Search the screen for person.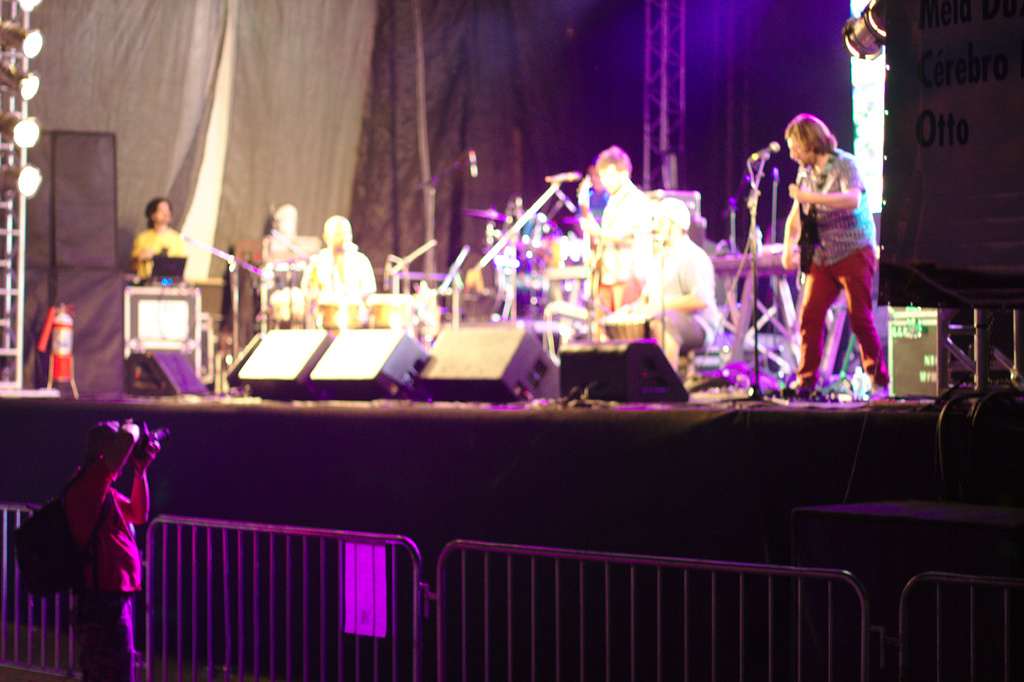
Found at 300/214/381/333.
